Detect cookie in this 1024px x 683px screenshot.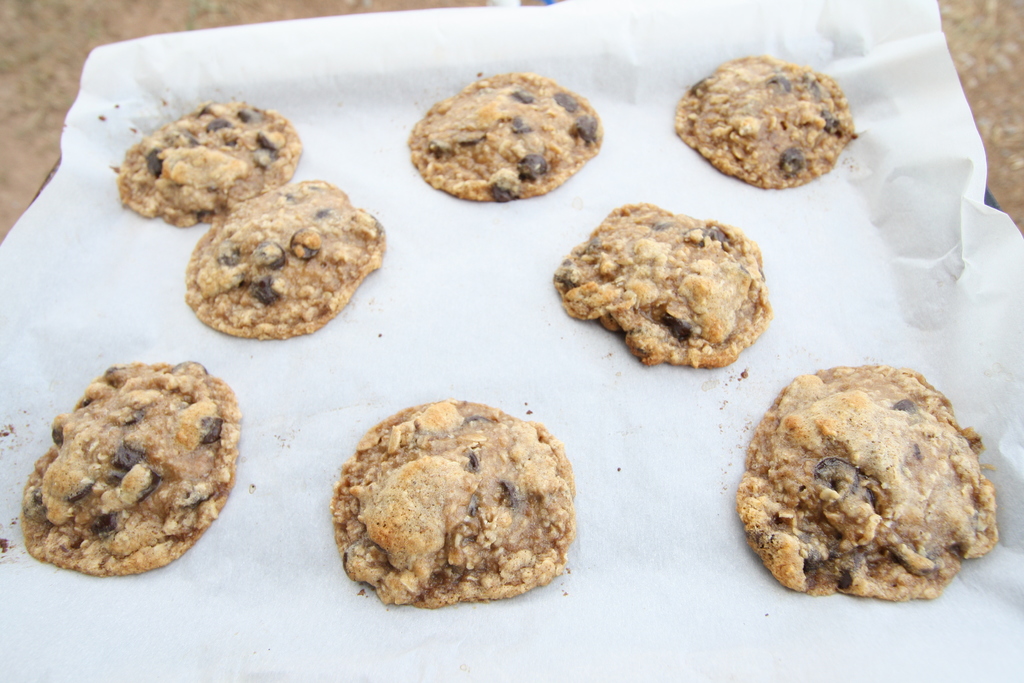
Detection: detection(177, 177, 387, 340).
